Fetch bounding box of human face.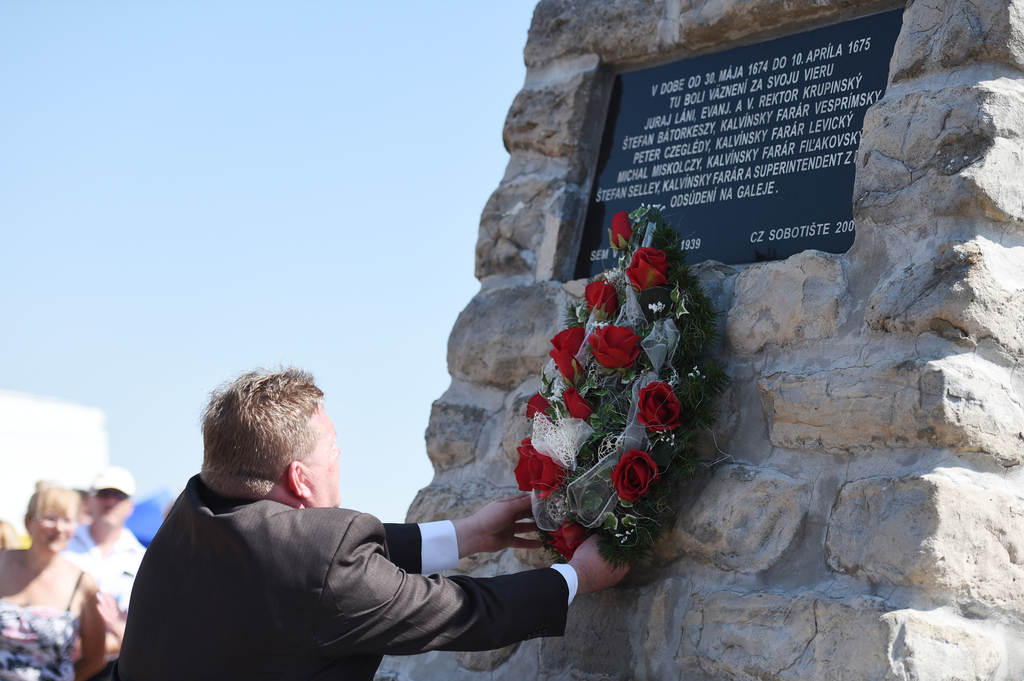
Bbox: (x1=90, y1=490, x2=132, y2=529).
